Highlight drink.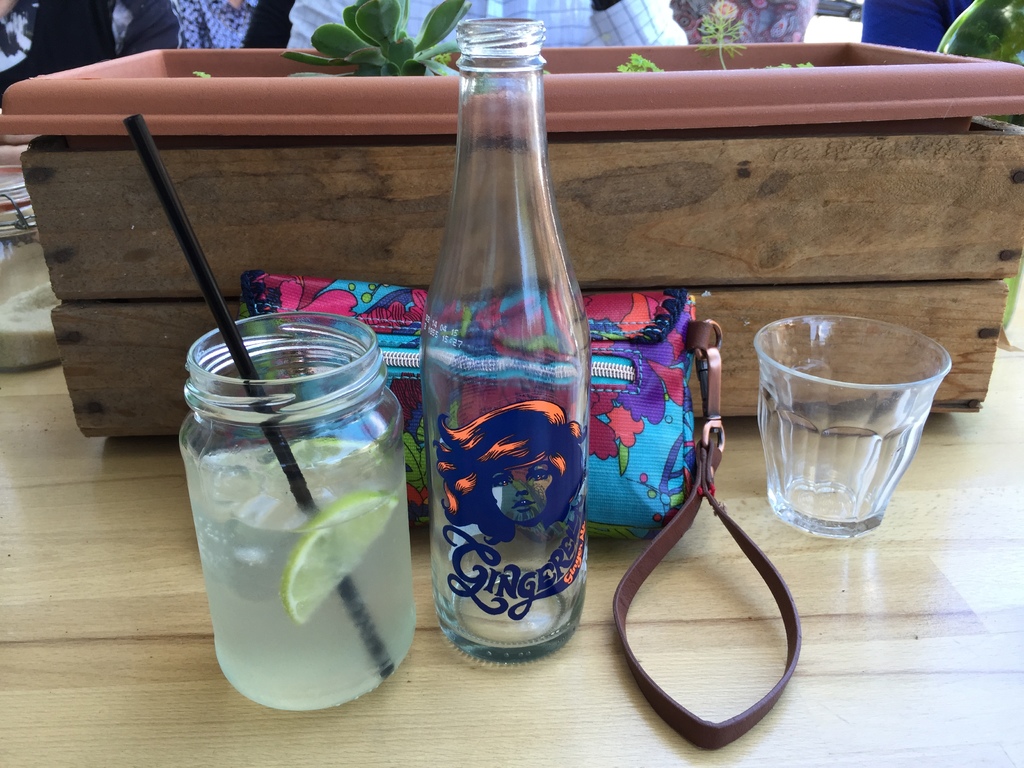
Highlighted region: <box>195,429,435,717</box>.
